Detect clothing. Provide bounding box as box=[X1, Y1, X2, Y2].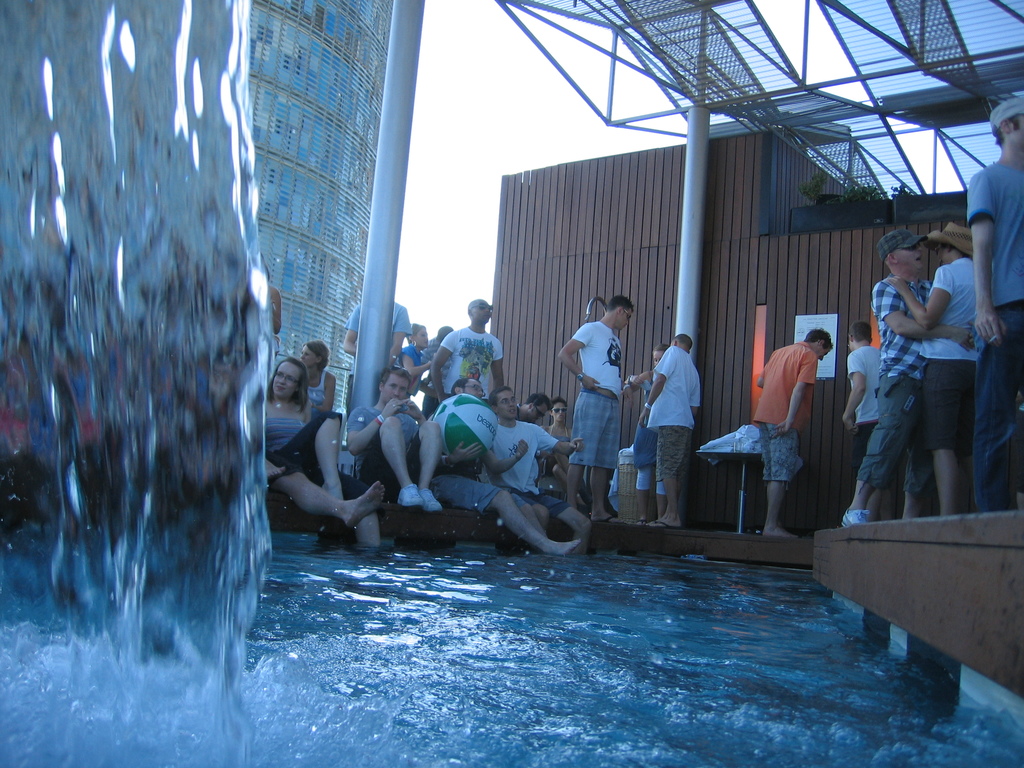
box=[570, 394, 625, 471].
